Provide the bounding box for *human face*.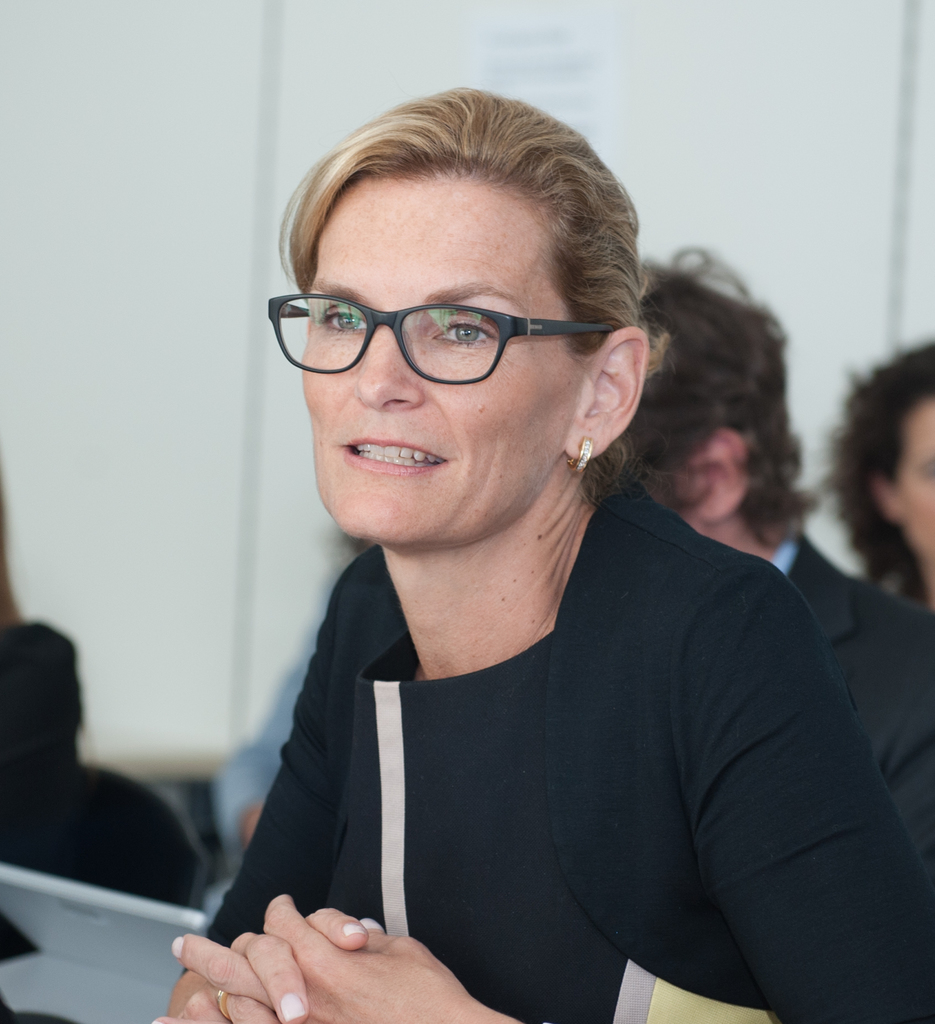
crop(298, 167, 587, 543).
